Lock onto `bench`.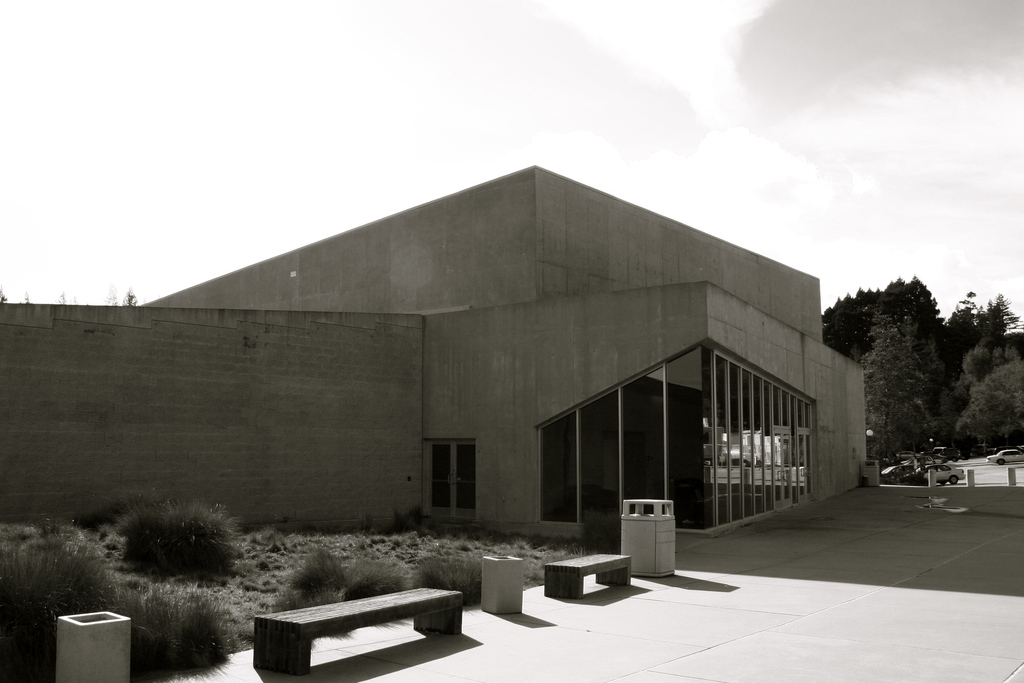
Locked: locate(545, 554, 634, 605).
